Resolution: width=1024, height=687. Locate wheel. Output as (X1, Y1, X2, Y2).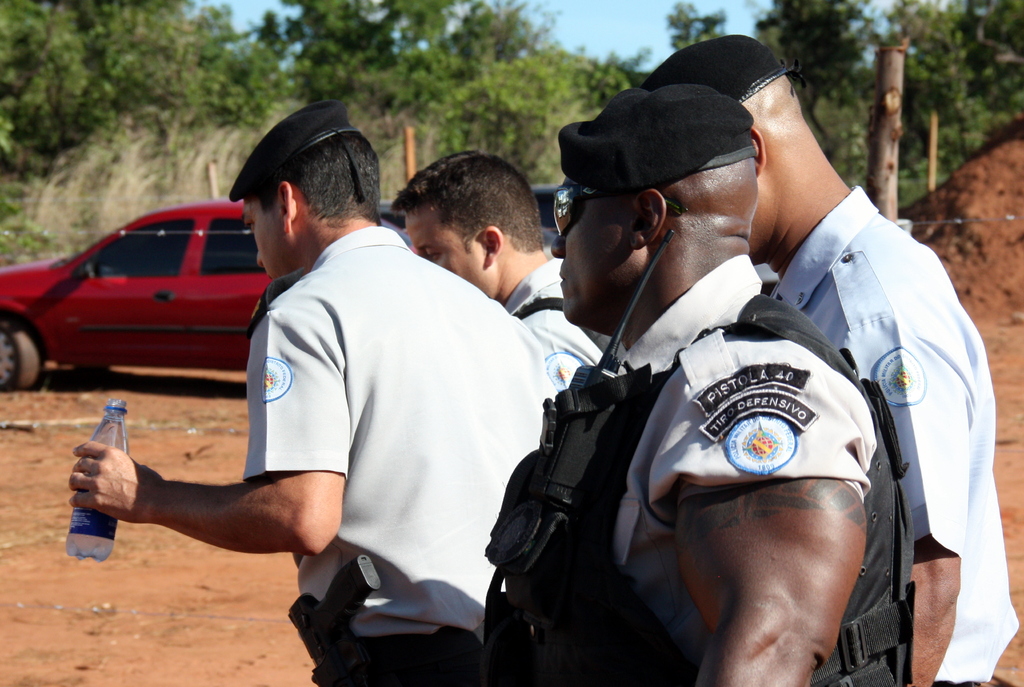
(0, 316, 37, 391).
